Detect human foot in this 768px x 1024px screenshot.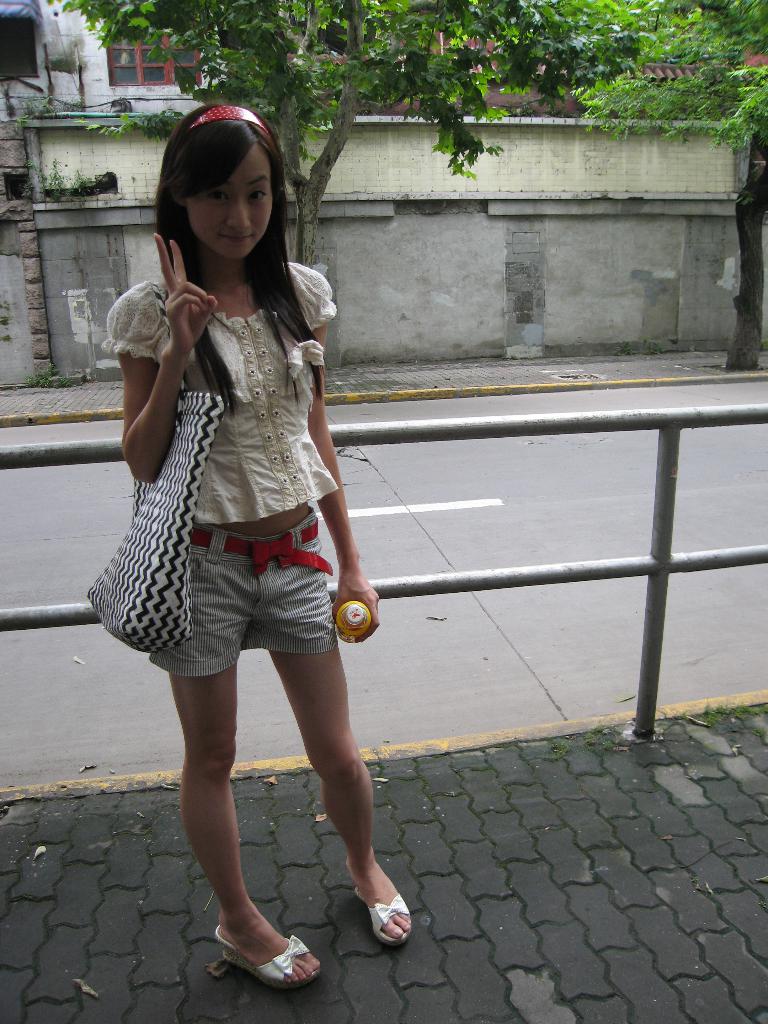
Detection: (left=209, top=895, right=319, bottom=984).
